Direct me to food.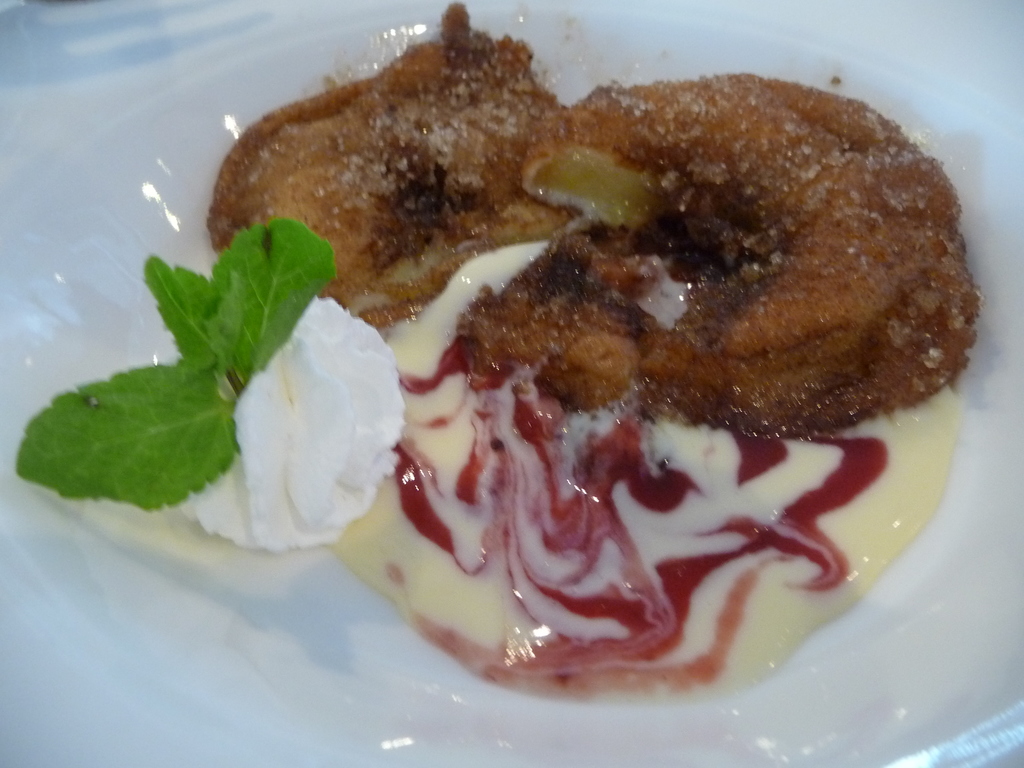
Direction: BBox(14, 0, 982, 687).
